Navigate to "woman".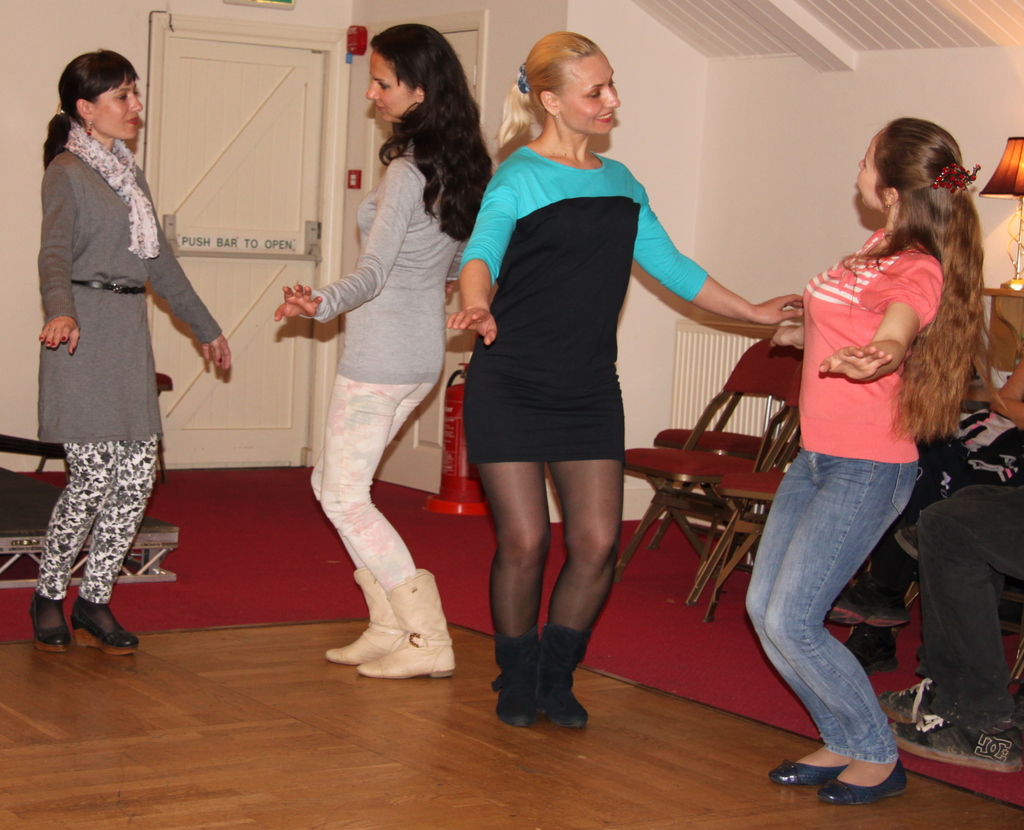
Navigation target: Rect(733, 107, 982, 793).
